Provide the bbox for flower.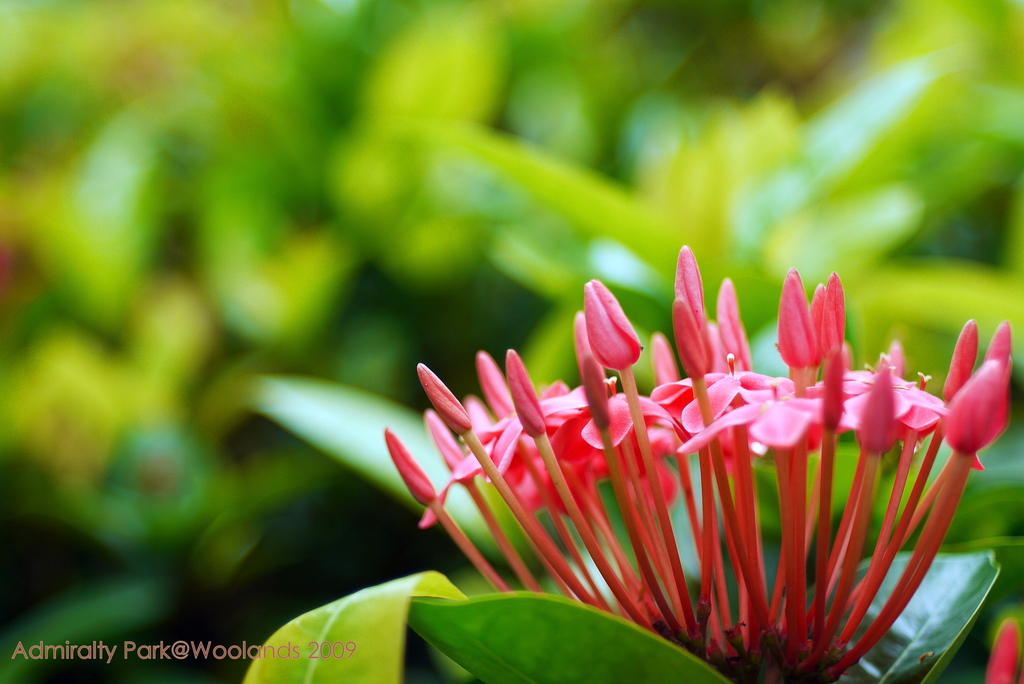
[354, 256, 1023, 648].
